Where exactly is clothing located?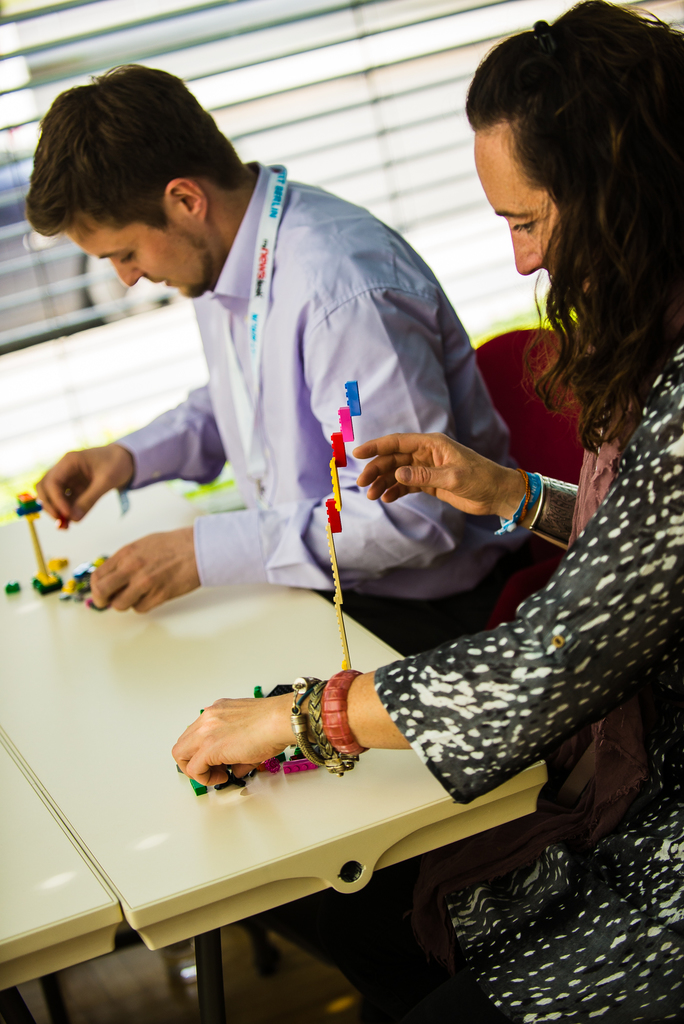
Its bounding box is rect(85, 154, 506, 676).
